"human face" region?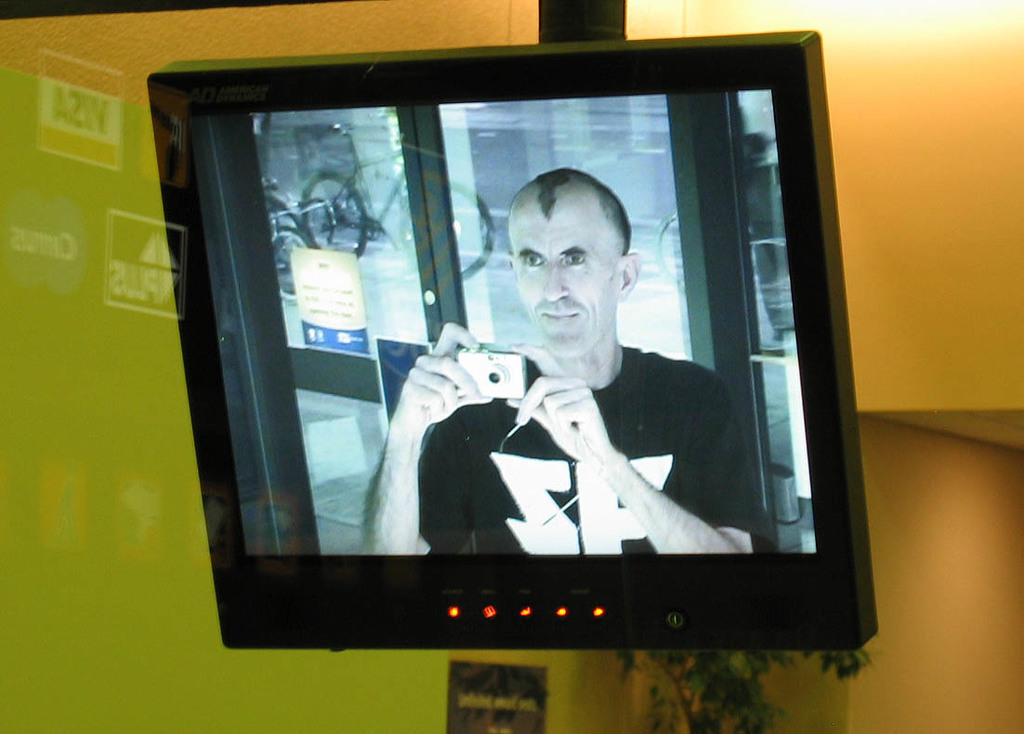
(505,213,617,359)
